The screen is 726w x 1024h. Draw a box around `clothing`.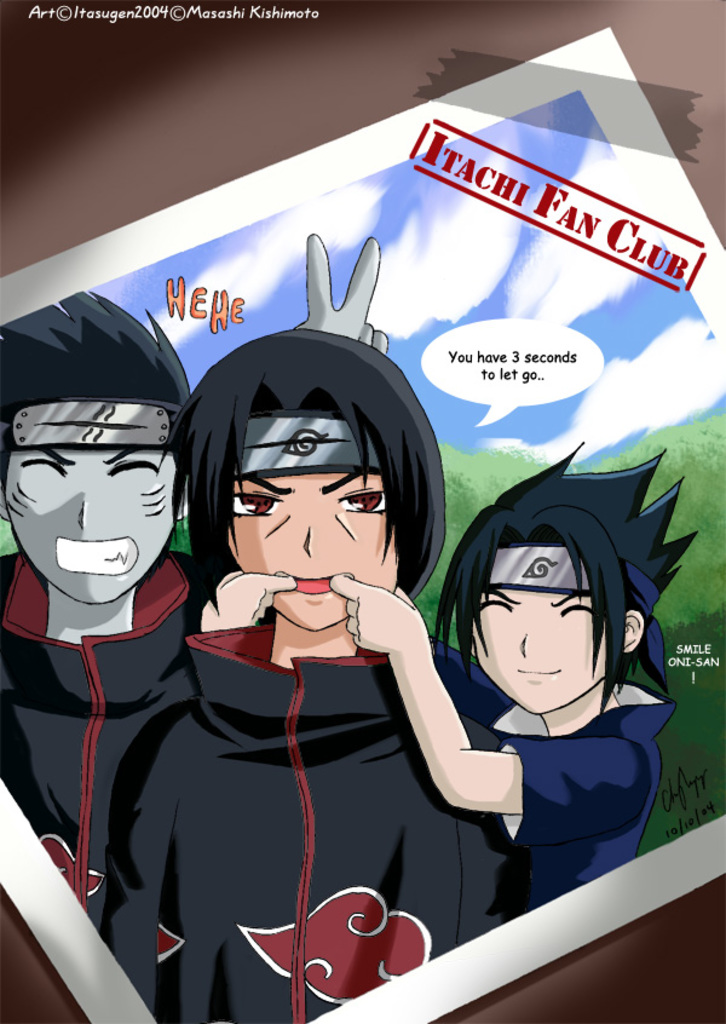
detection(140, 574, 549, 995).
